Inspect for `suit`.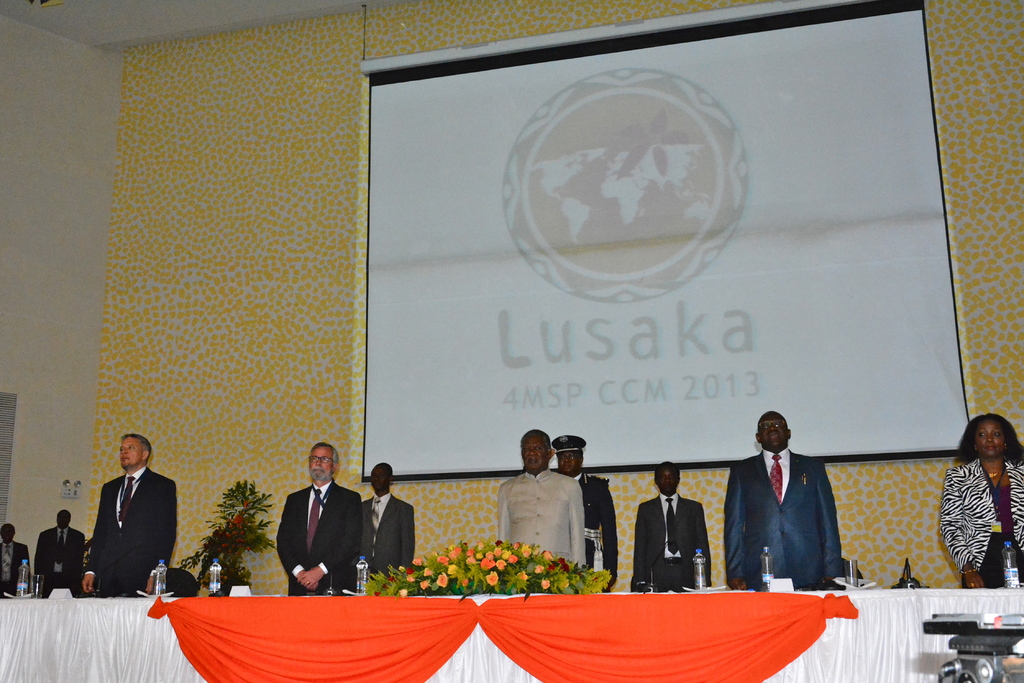
Inspection: 634,490,715,592.
